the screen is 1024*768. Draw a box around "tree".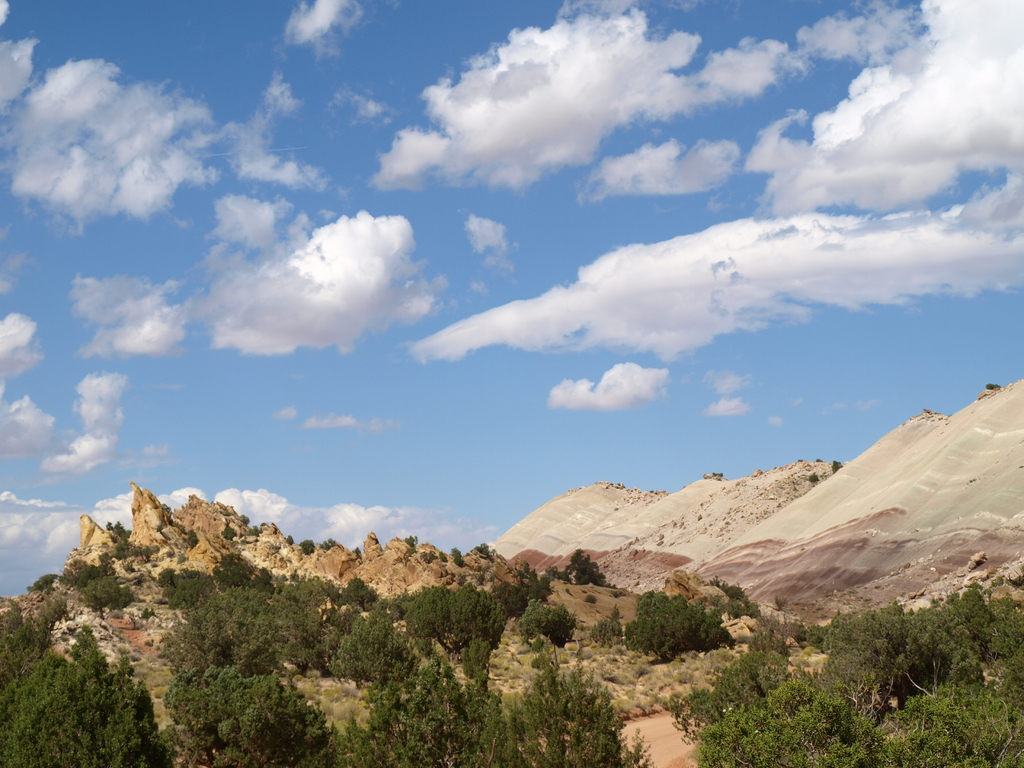
left=167, top=589, right=389, bottom=692.
